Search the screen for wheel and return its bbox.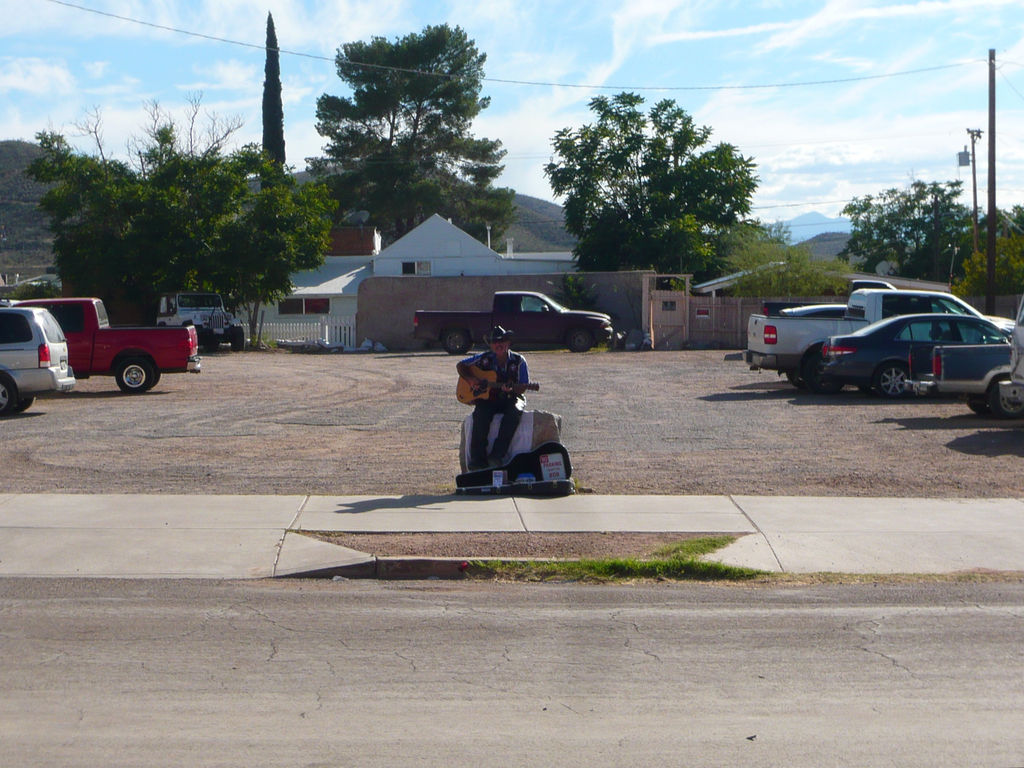
Found: Rect(784, 369, 810, 386).
